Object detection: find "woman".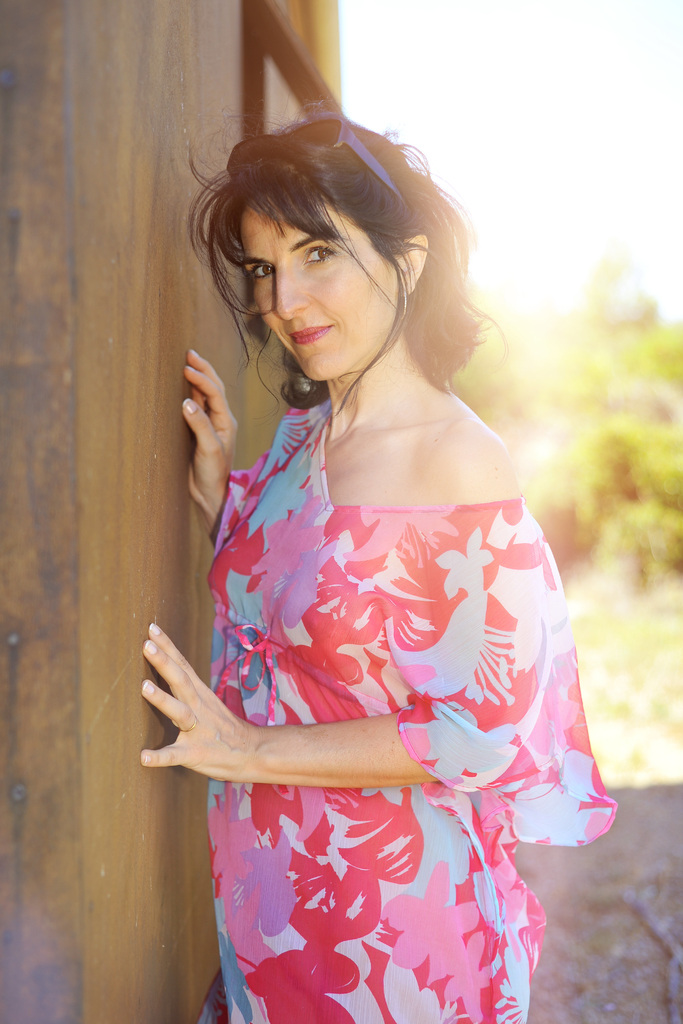
[x1=136, y1=93, x2=618, y2=1022].
